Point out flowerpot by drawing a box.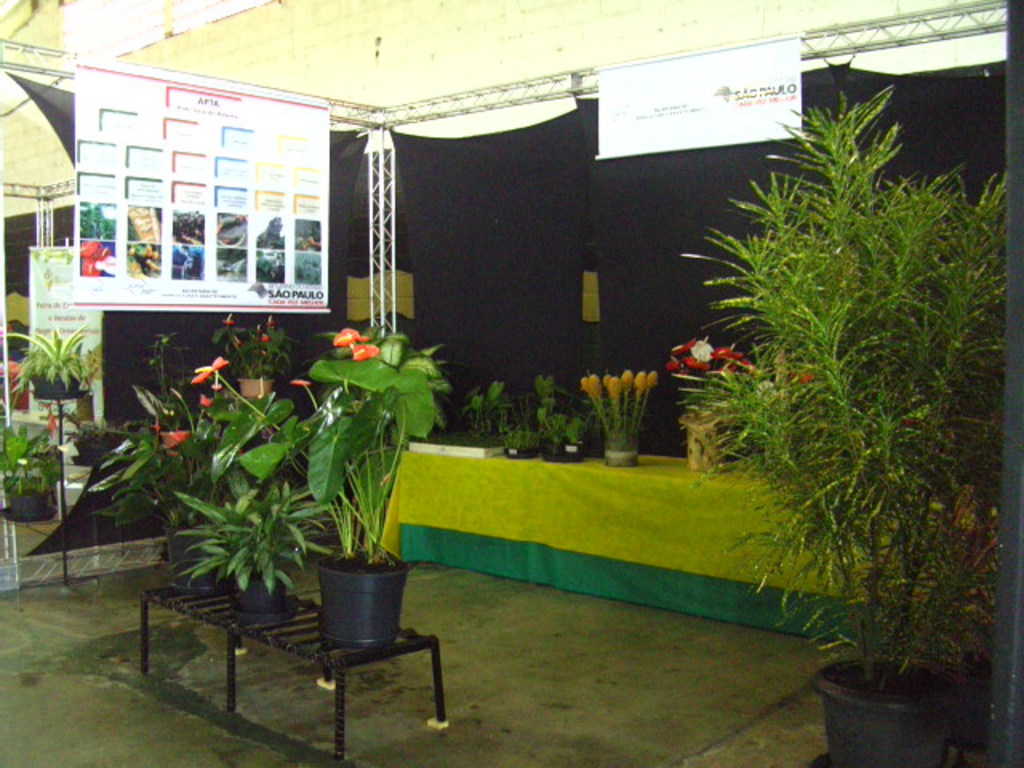
BBox(506, 442, 539, 459).
